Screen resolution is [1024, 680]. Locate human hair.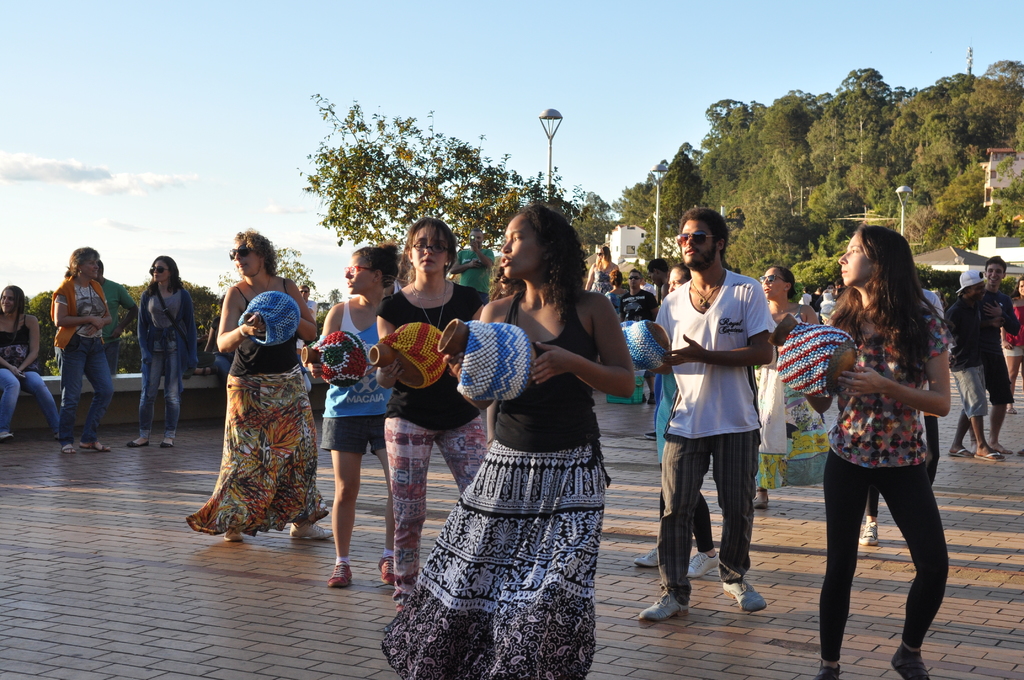
(left=987, top=254, right=1006, bottom=275).
